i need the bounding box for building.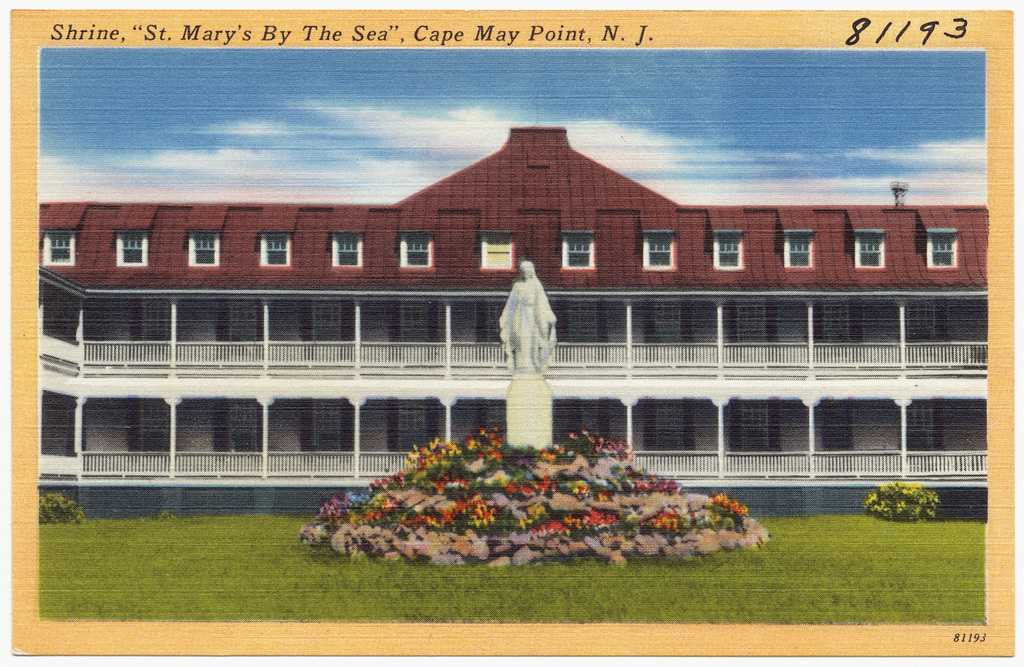
Here it is: <bbox>44, 124, 989, 517</bbox>.
